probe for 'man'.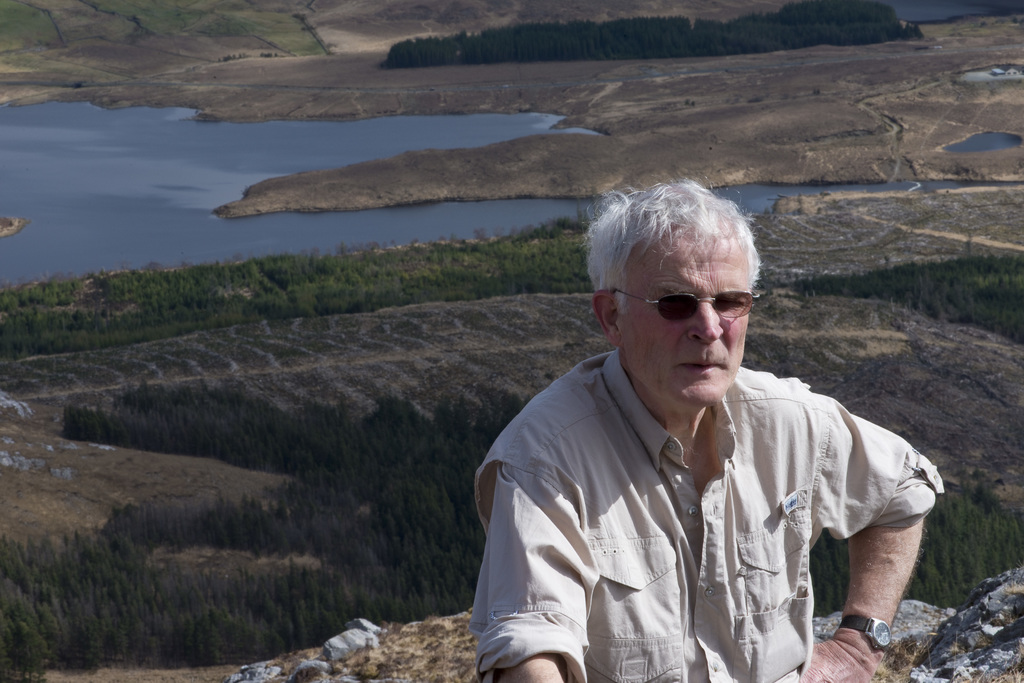
Probe result: l=462, t=175, r=947, b=677.
